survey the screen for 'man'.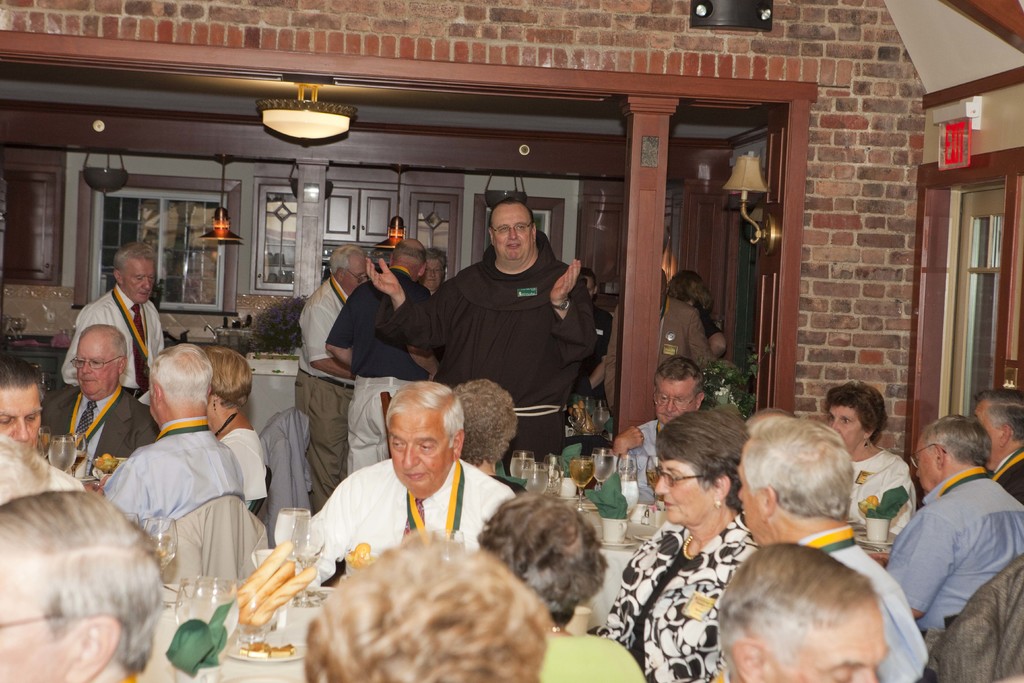
Survey found: locate(58, 242, 166, 399).
